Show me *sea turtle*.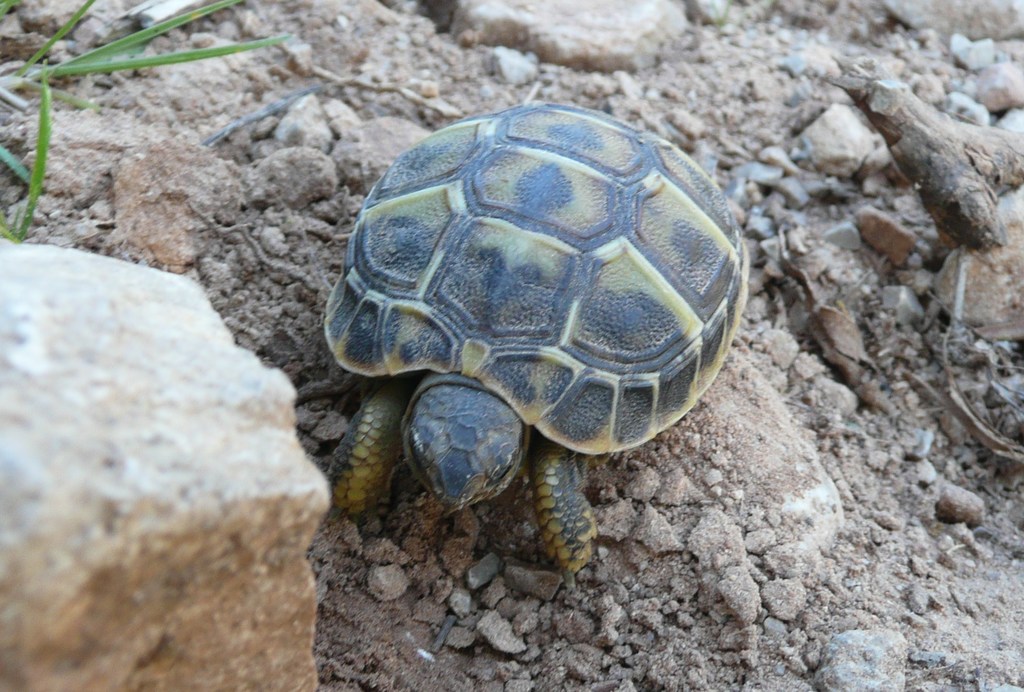
*sea turtle* is here: rect(315, 94, 755, 575).
